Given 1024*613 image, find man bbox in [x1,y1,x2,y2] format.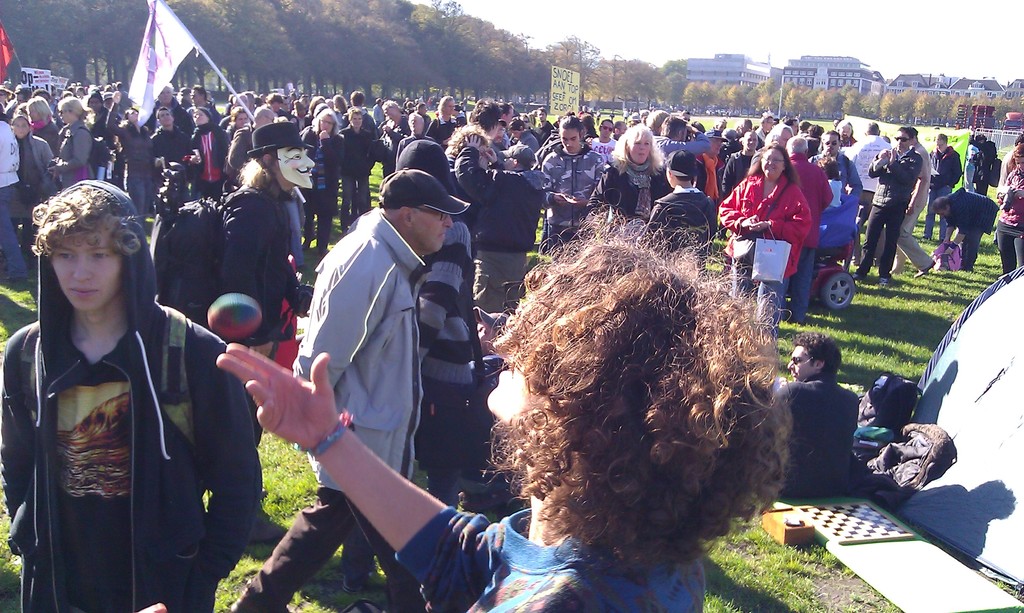
[0,178,259,612].
